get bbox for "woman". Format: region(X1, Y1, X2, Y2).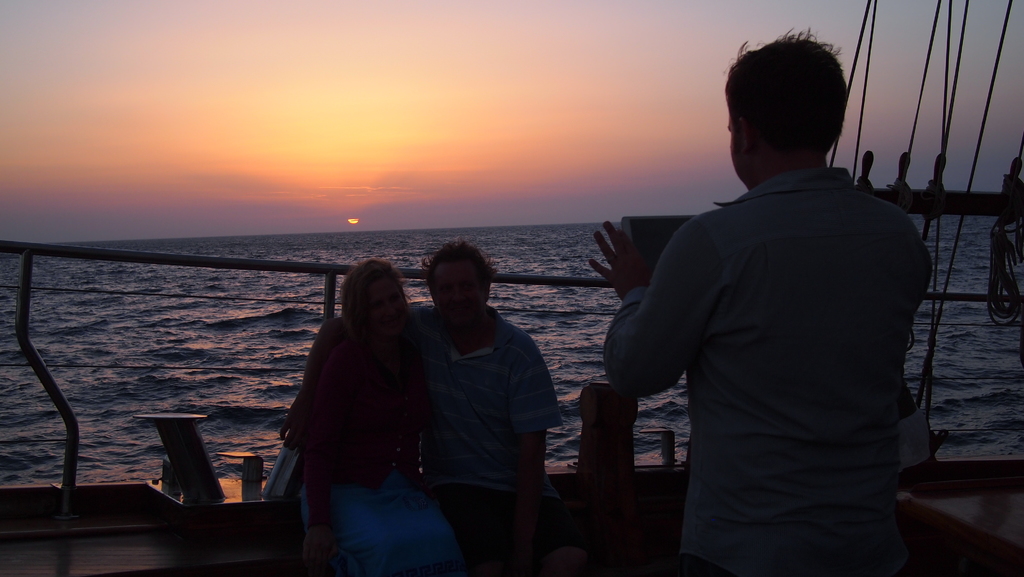
region(273, 257, 450, 548).
